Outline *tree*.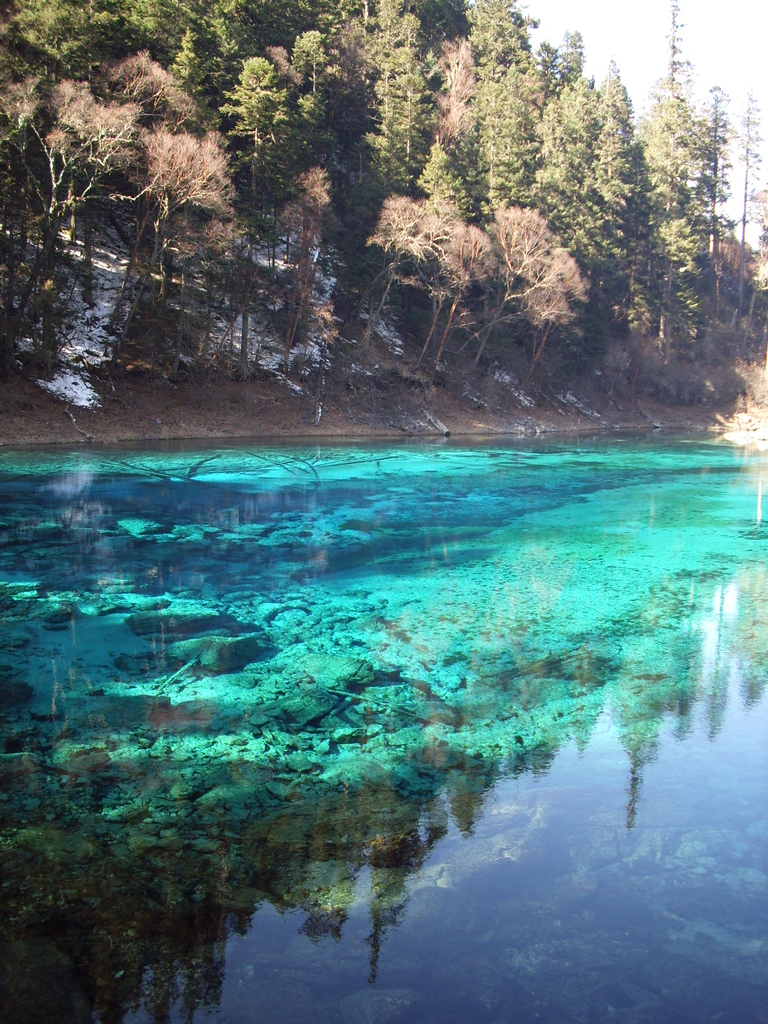
Outline: 452, 0, 545, 59.
